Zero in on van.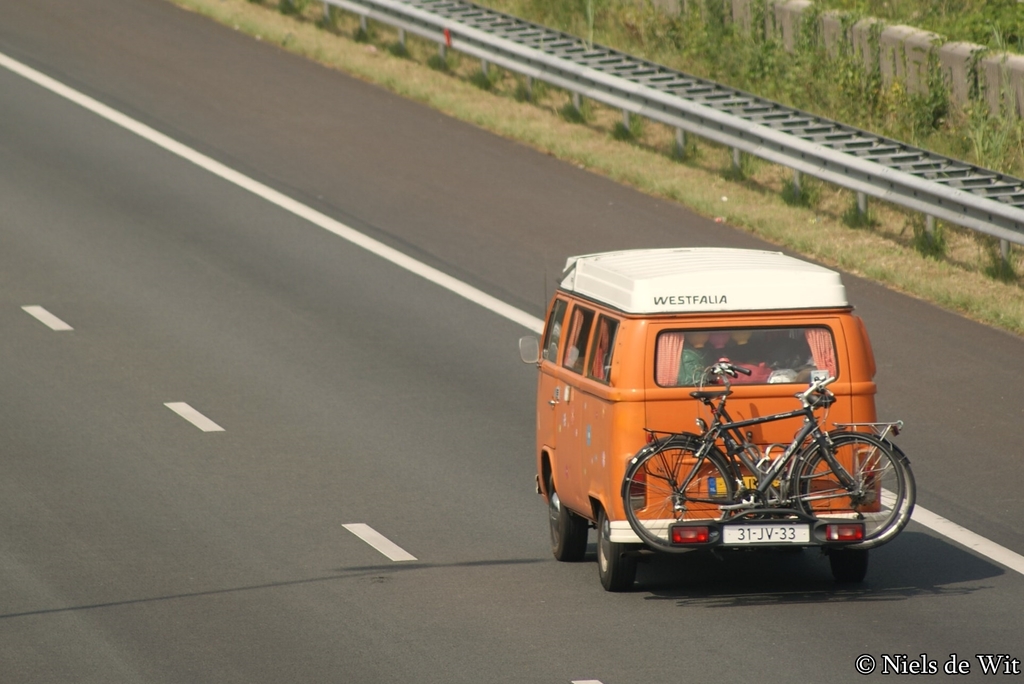
Zeroed in: (left=515, top=242, right=880, bottom=593).
